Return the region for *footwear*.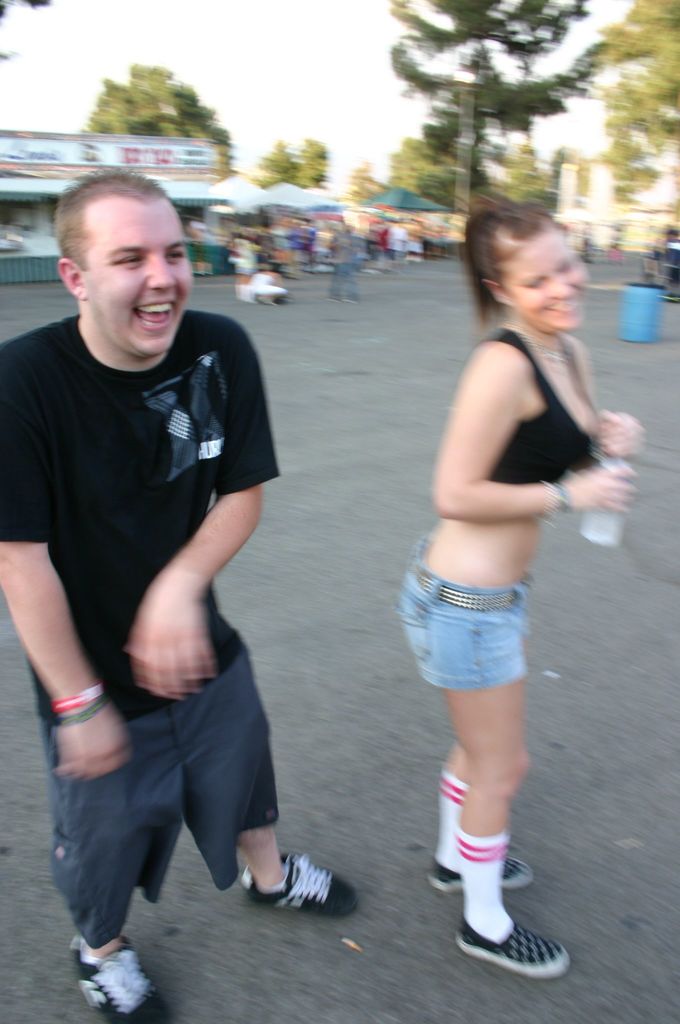
[left=245, top=859, right=344, bottom=931].
